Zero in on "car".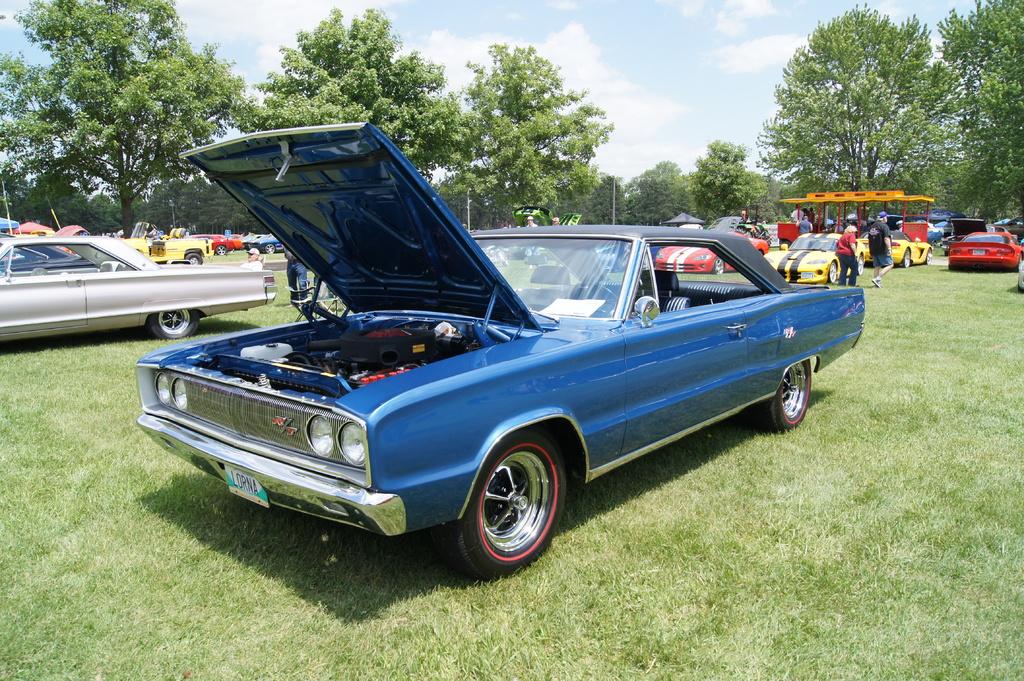
Zeroed in: detection(0, 234, 282, 342).
